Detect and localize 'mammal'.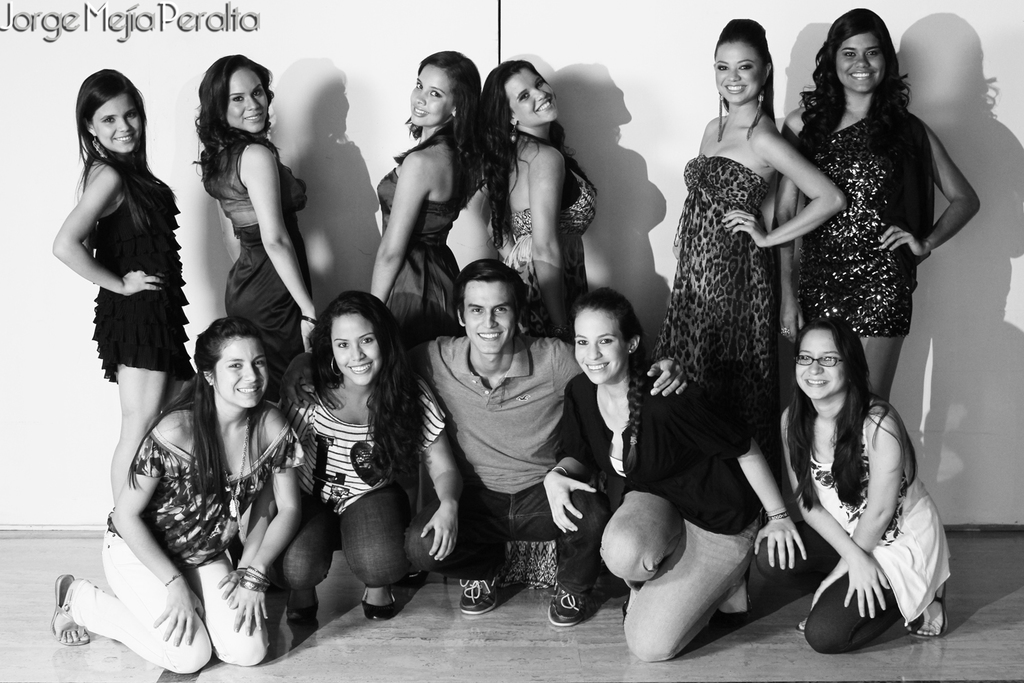
Localized at rect(538, 279, 808, 665).
